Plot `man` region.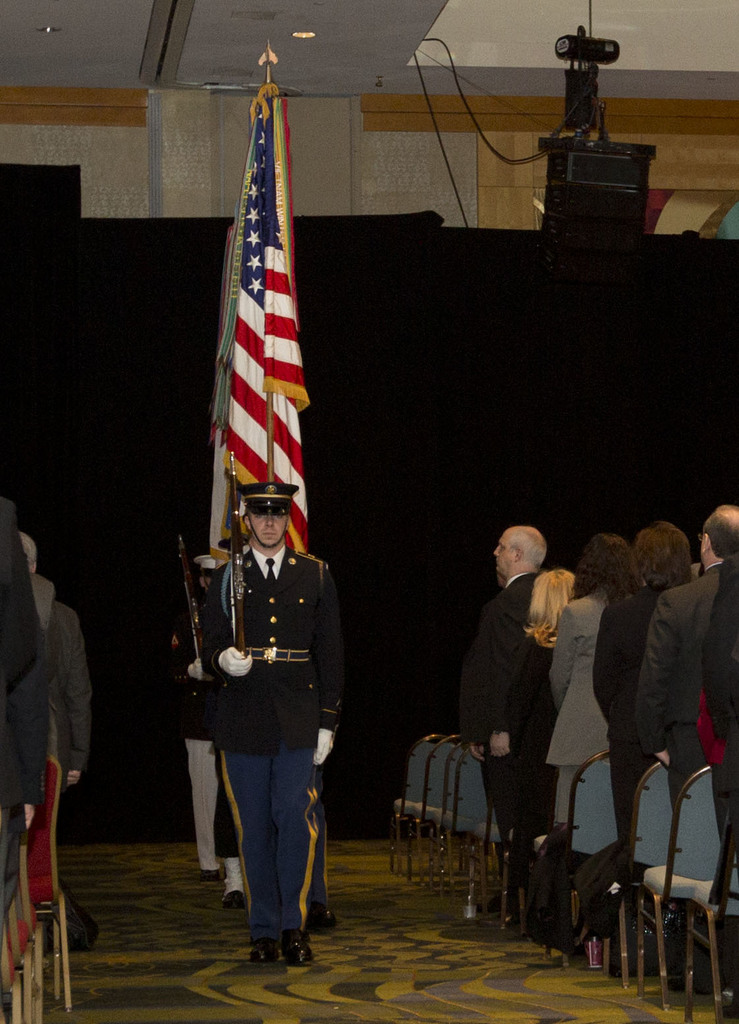
Plotted at crop(166, 554, 227, 882).
